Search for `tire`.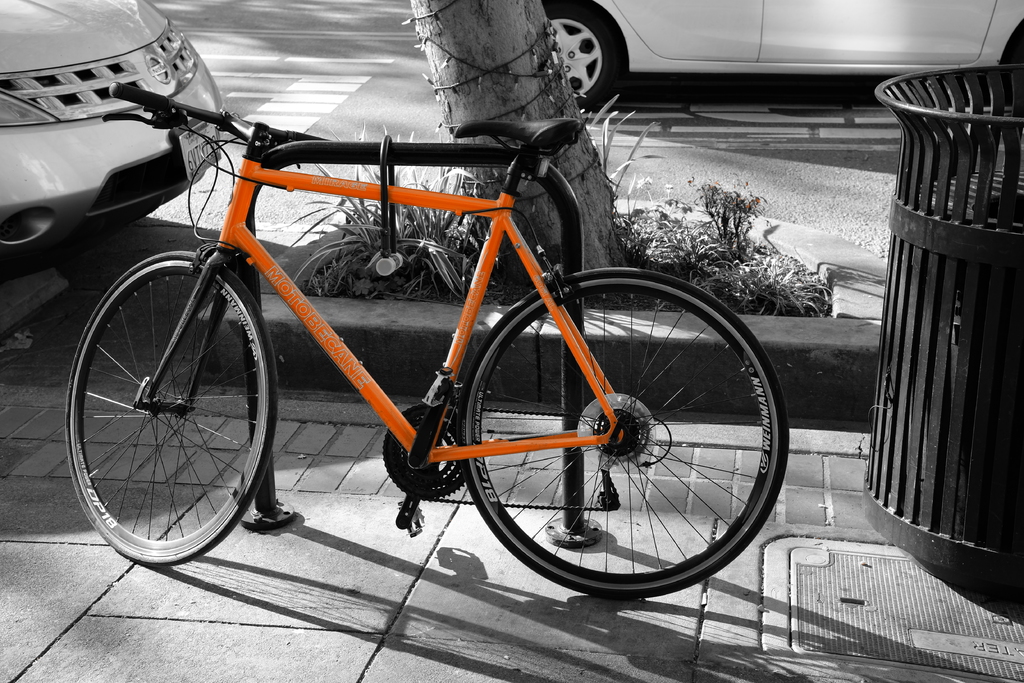
Found at 546 0 623 113.
